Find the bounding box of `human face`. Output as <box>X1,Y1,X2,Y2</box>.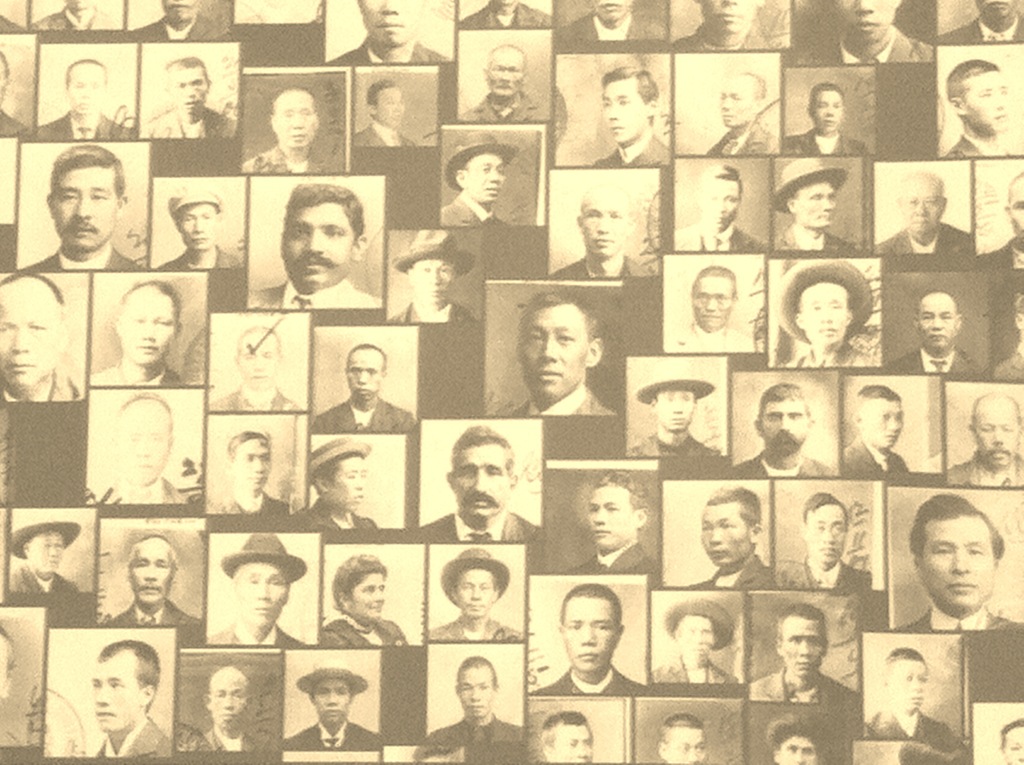
<box>813,90,843,129</box>.
